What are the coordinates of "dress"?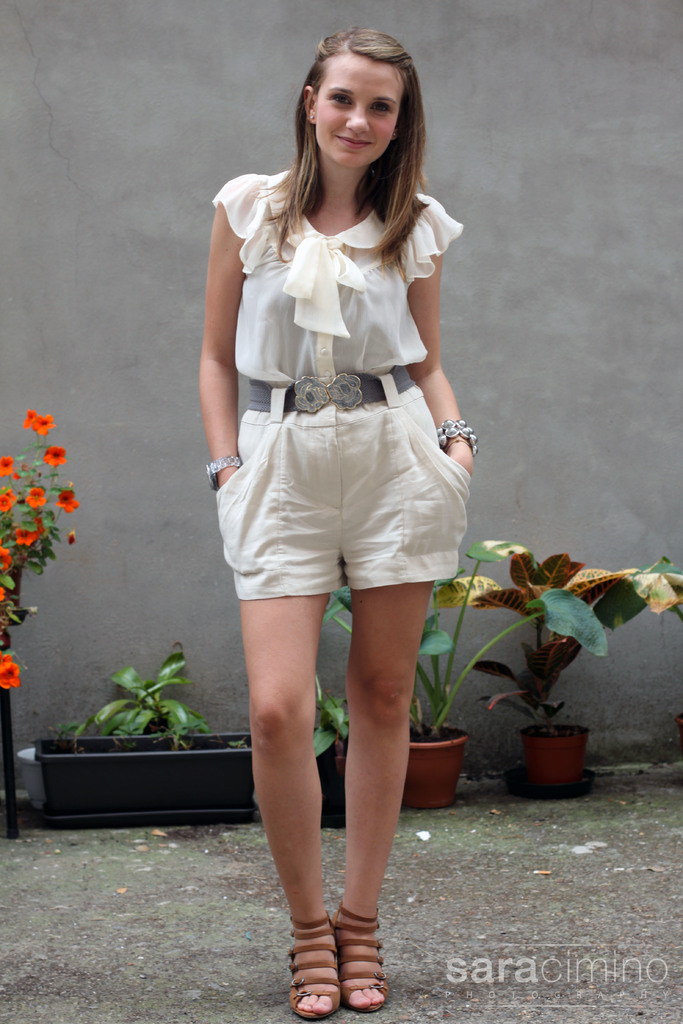
BBox(210, 167, 469, 602).
